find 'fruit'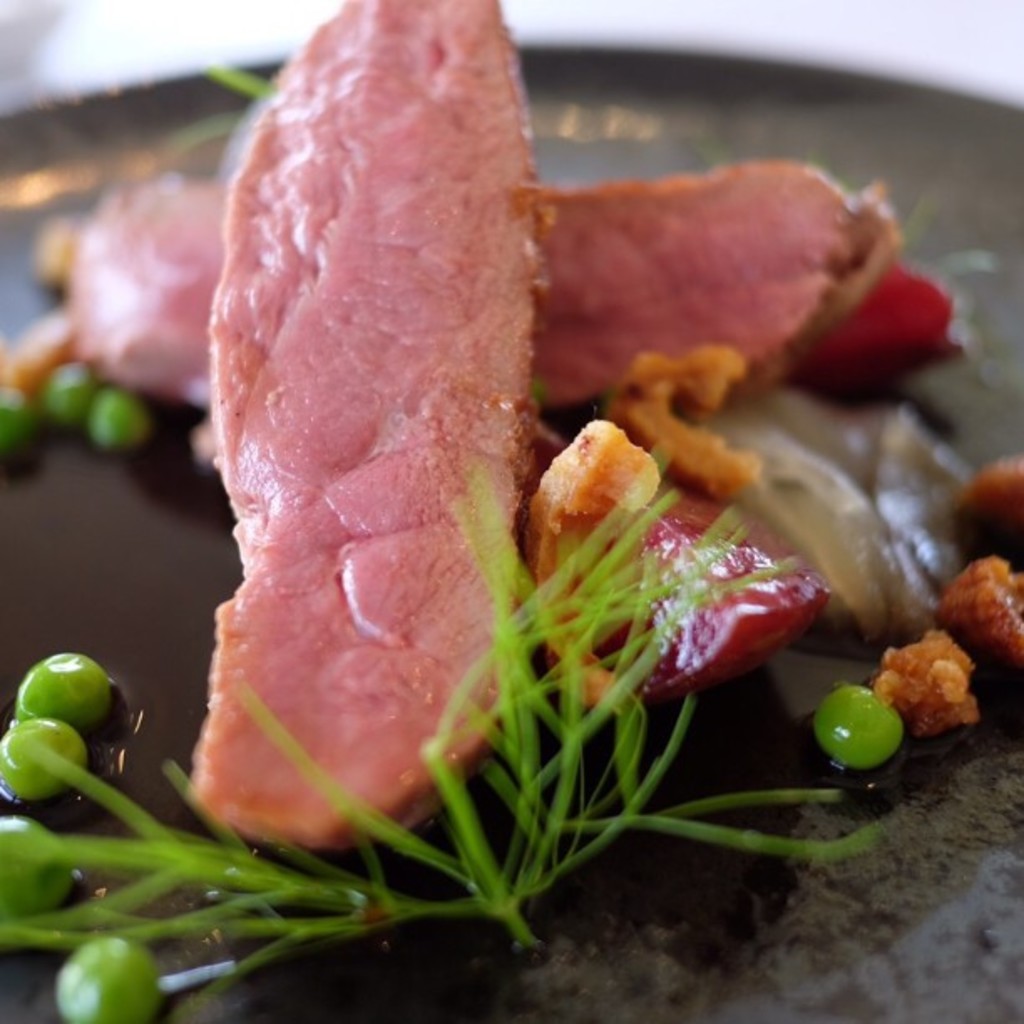
bbox=[793, 259, 962, 373]
